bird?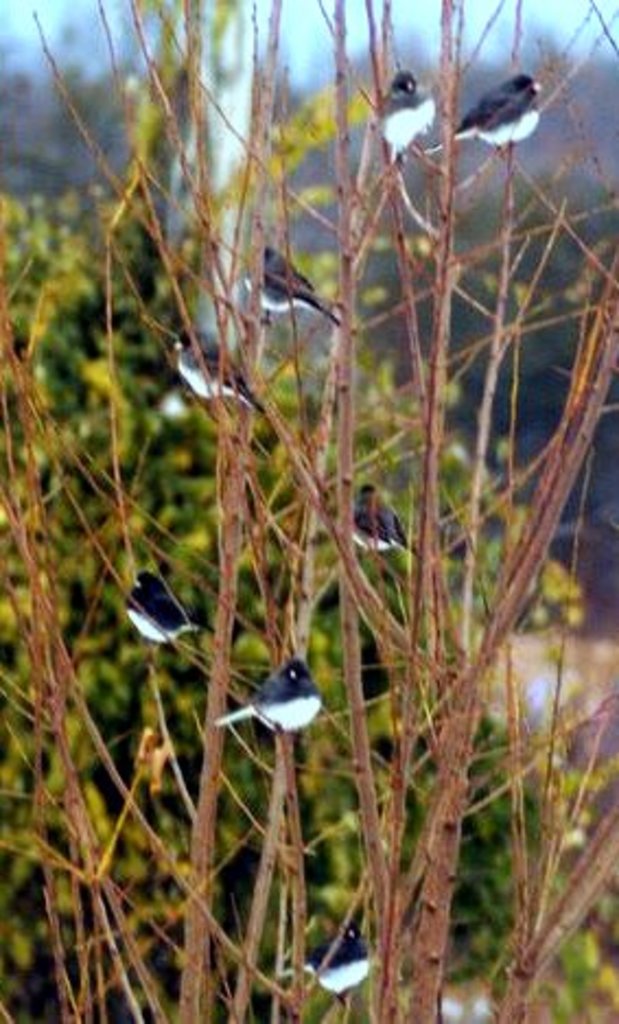
[x1=376, y1=59, x2=440, y2=168]
